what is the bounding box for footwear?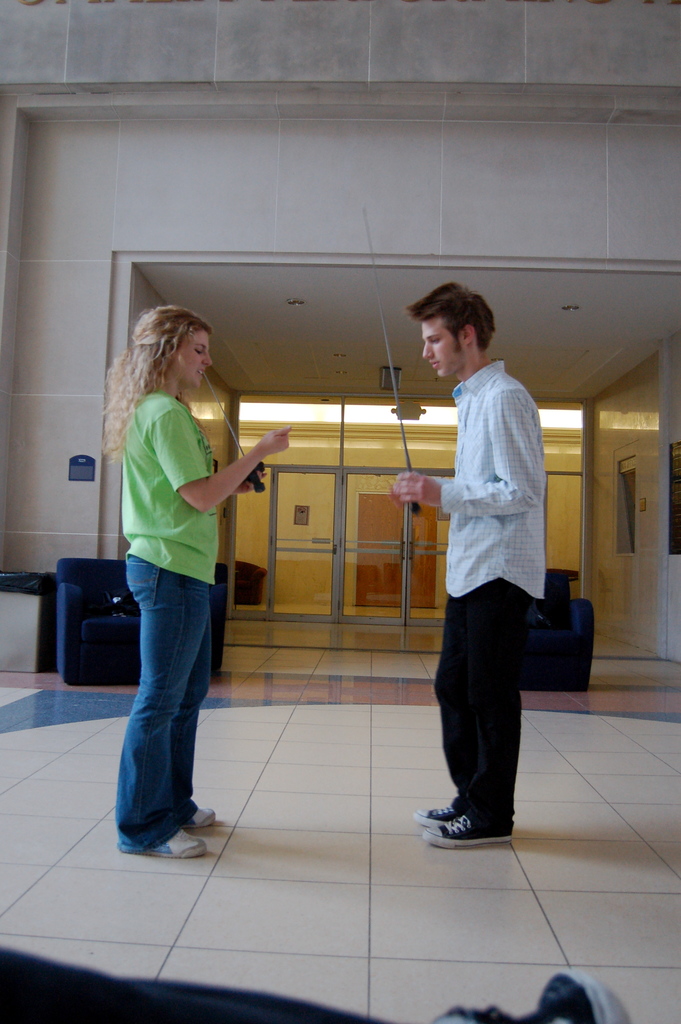
{"x1": 179, "y1": 806, "x2": 220, "y2": 830}.
